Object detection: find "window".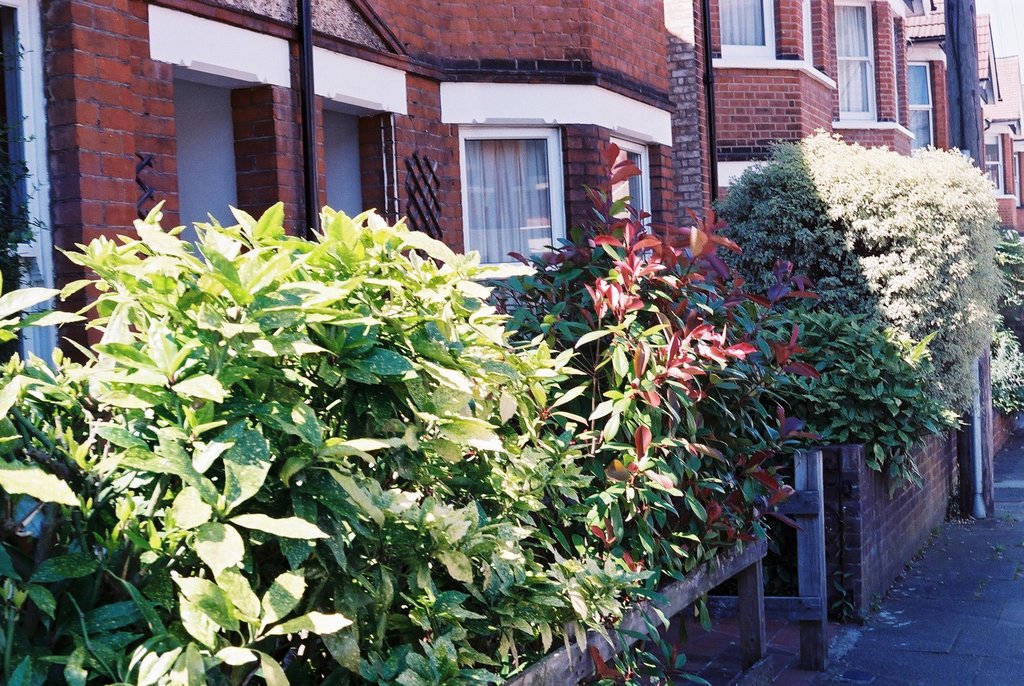
{"left": 723, "top": 1, "right": 773, "bottom": 61}.
